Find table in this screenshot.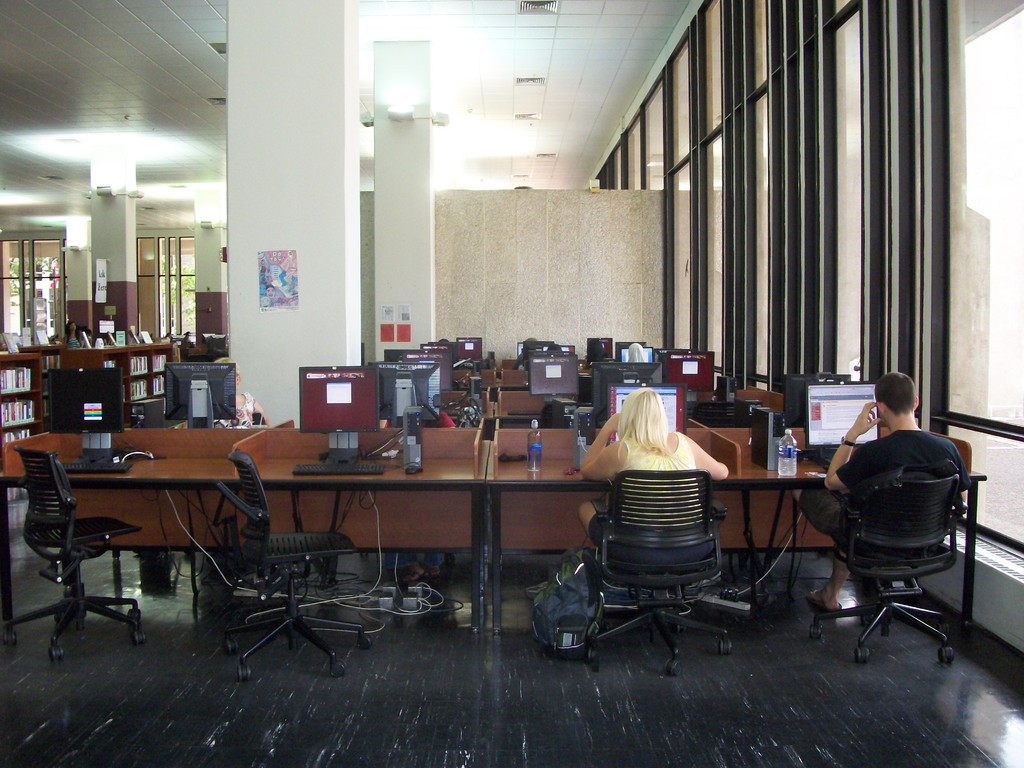
The bounding box for table is crop(454, 388, 554, 420).
